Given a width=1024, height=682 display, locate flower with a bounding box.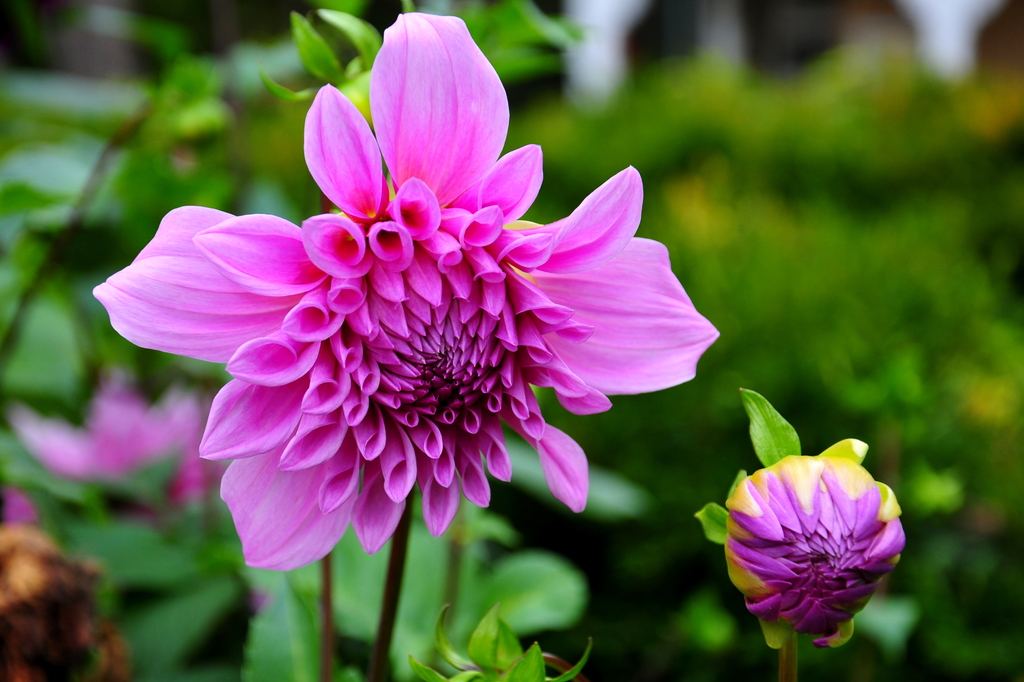
Located: 724, 454, 907, 649.
